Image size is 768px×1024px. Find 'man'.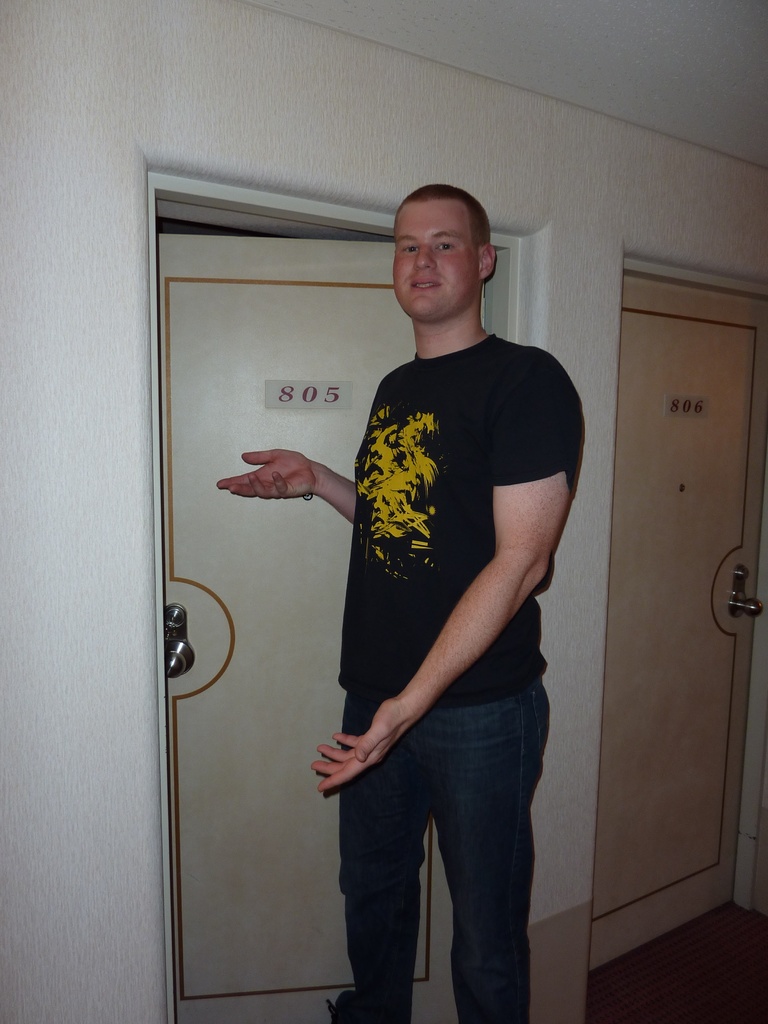
crop(218, 186, 585, 1023).
